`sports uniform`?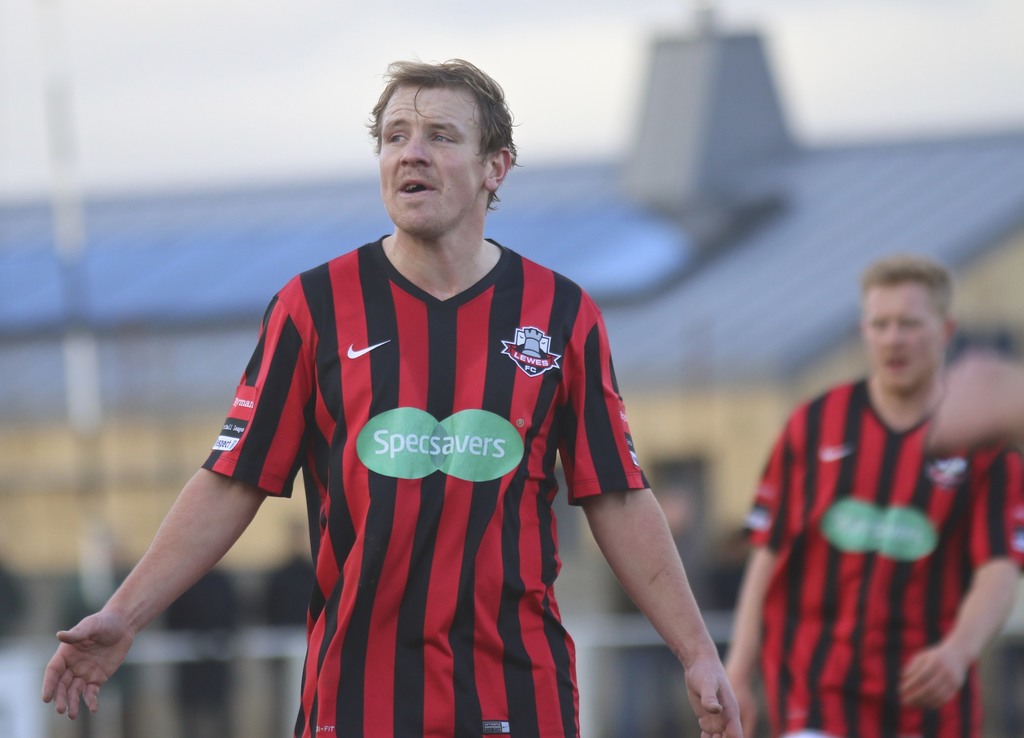
735,374,1023,737
